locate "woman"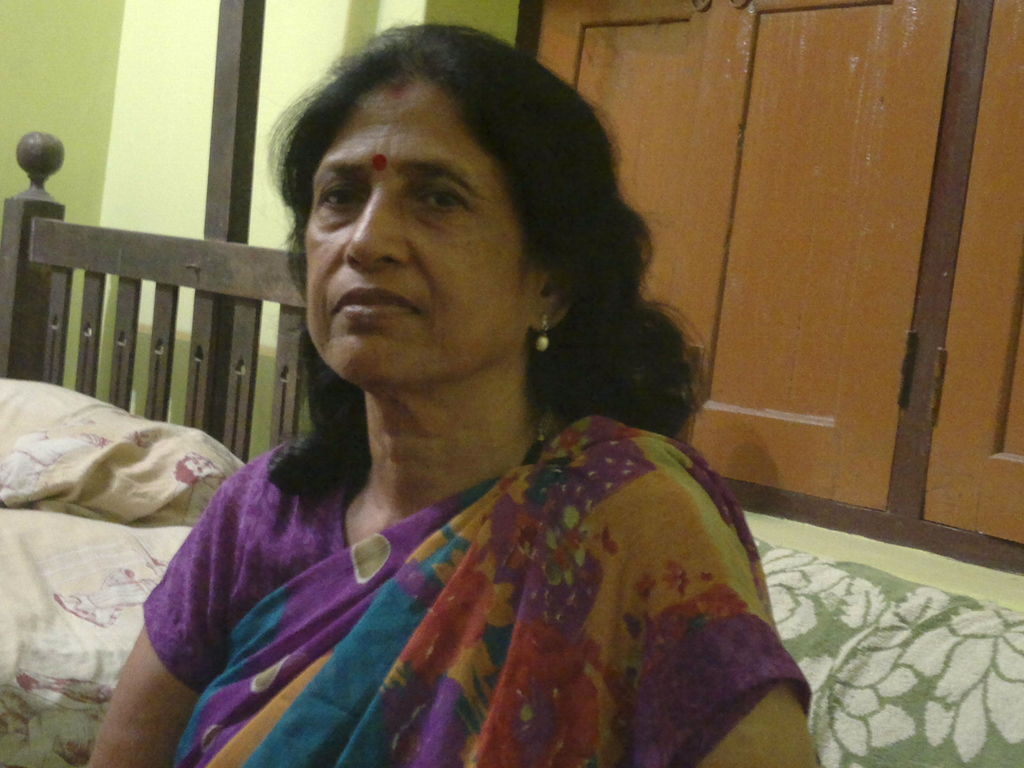
98:77:774:765
